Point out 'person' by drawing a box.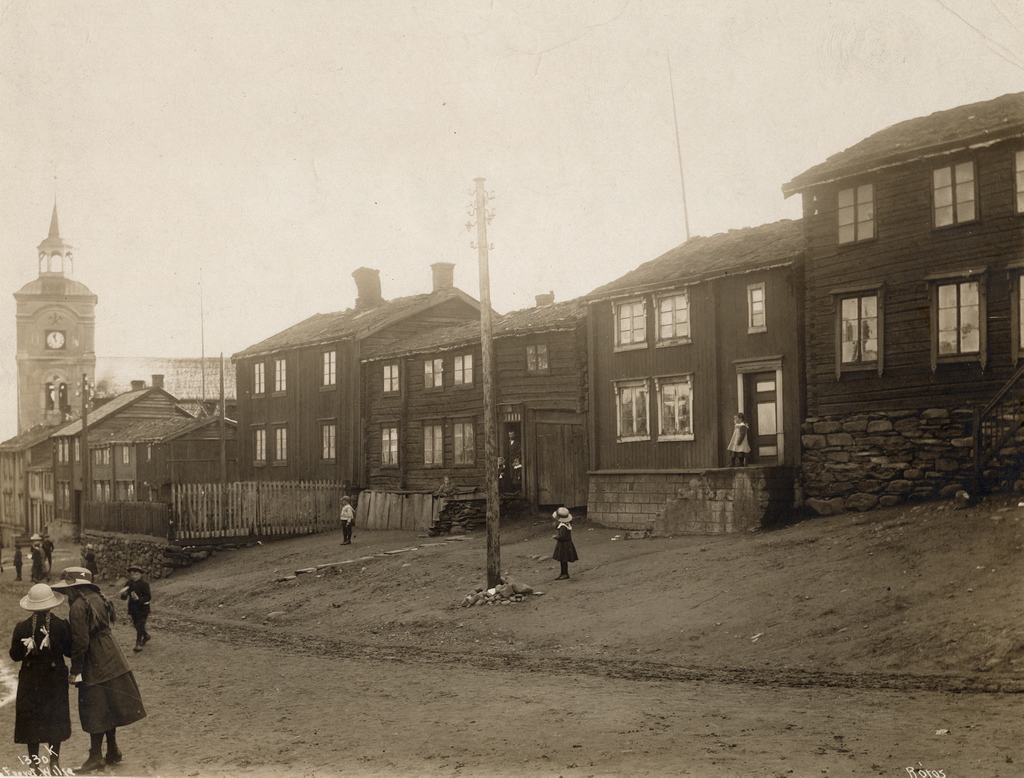
box(4, 579, 63, 768).
